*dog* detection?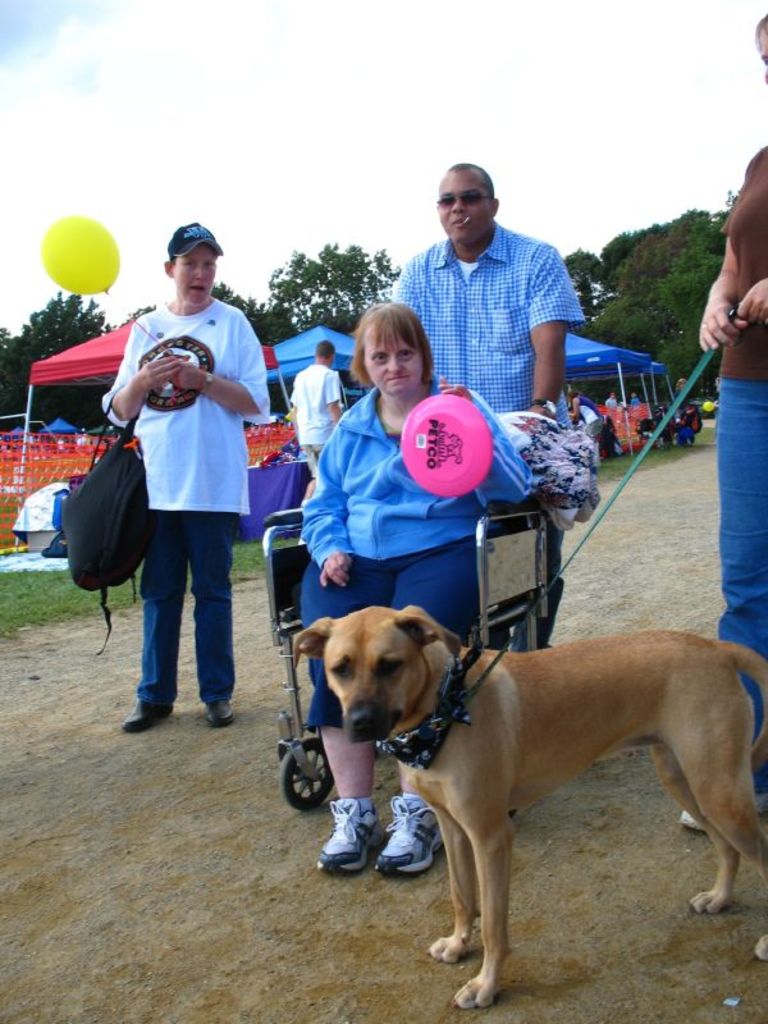
<bbox>289, 599, 767, 1018</bbox>
